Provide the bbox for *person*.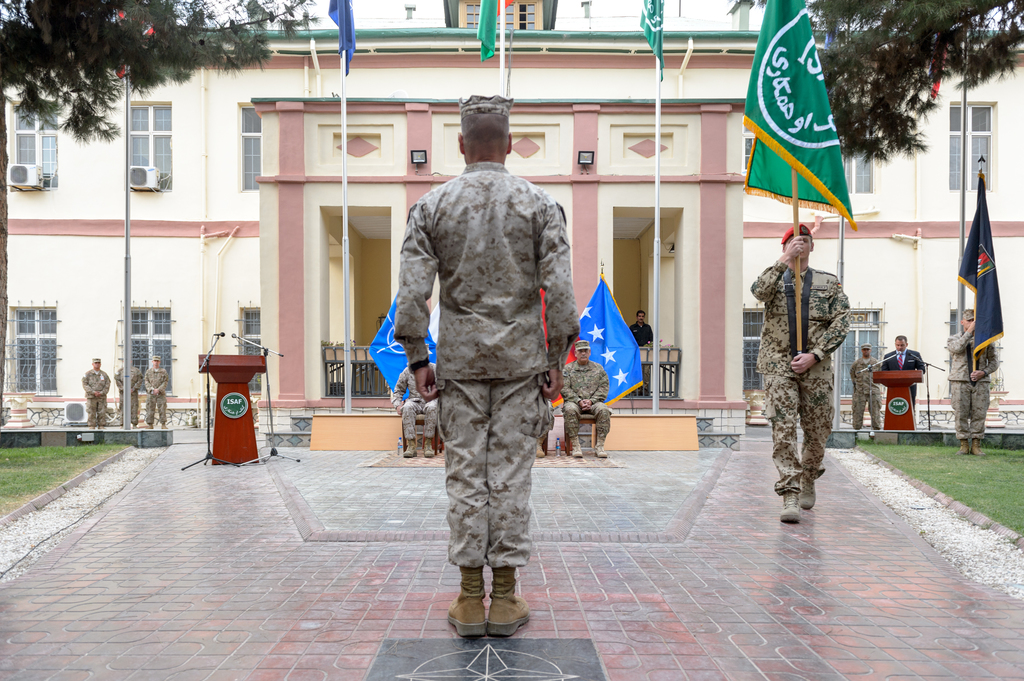
x1=392 y1=344 x2=437 y2=458.
